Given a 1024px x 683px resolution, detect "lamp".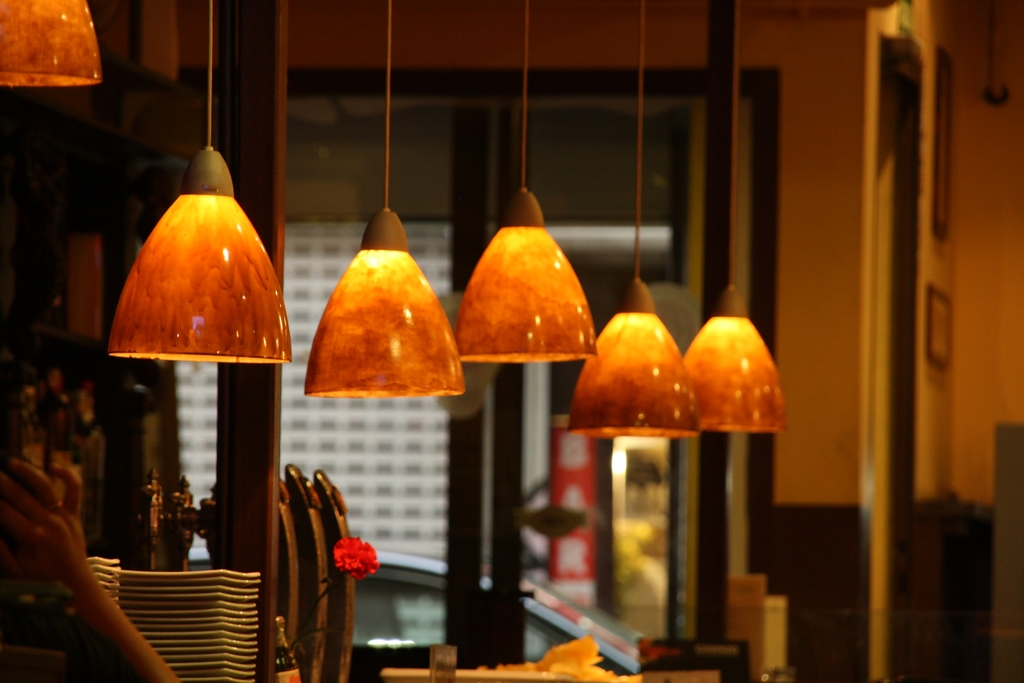
locate(0, 0, 101, 88).
